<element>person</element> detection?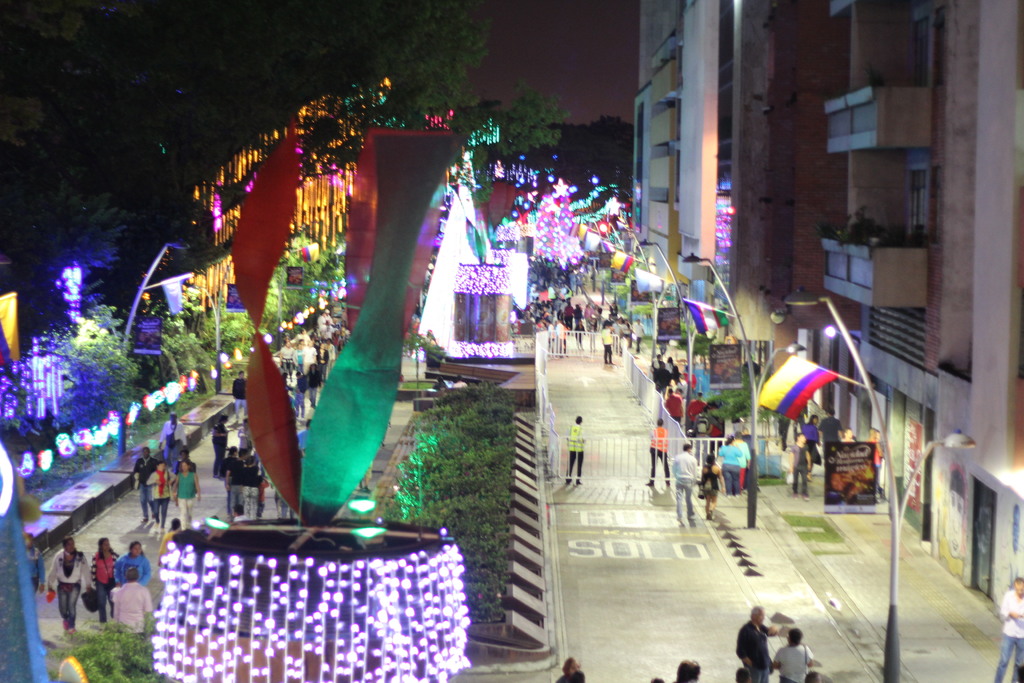
bbox=(168, 463, 201, 531)
